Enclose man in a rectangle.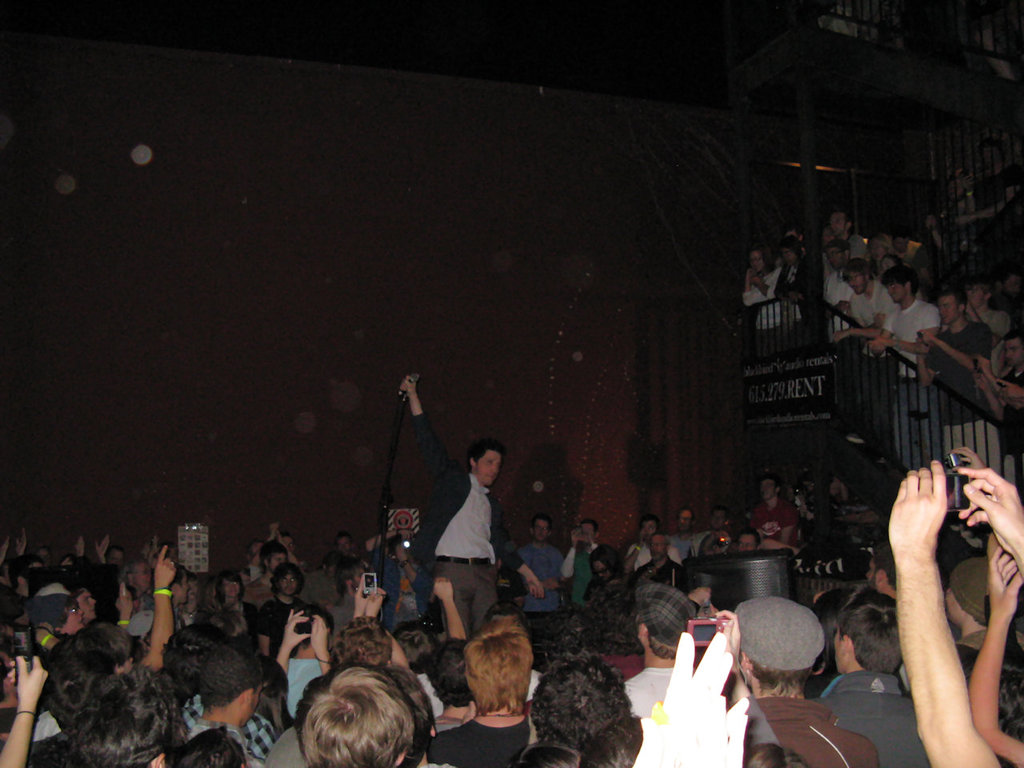
[56,669,173,767].
